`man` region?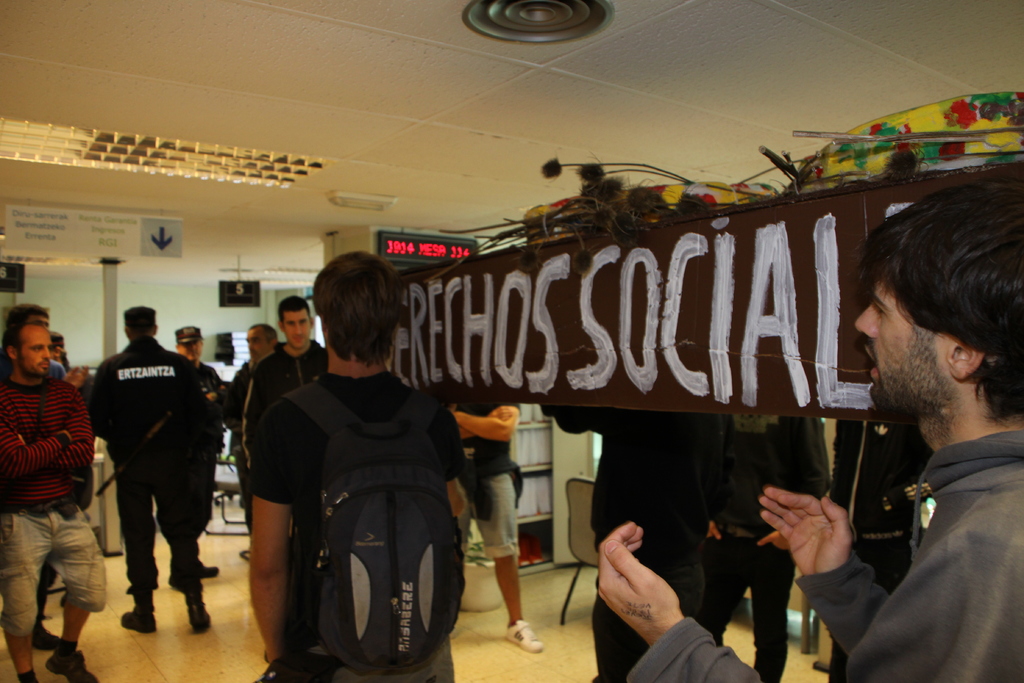
l=31, t=327, r=79, b=374
